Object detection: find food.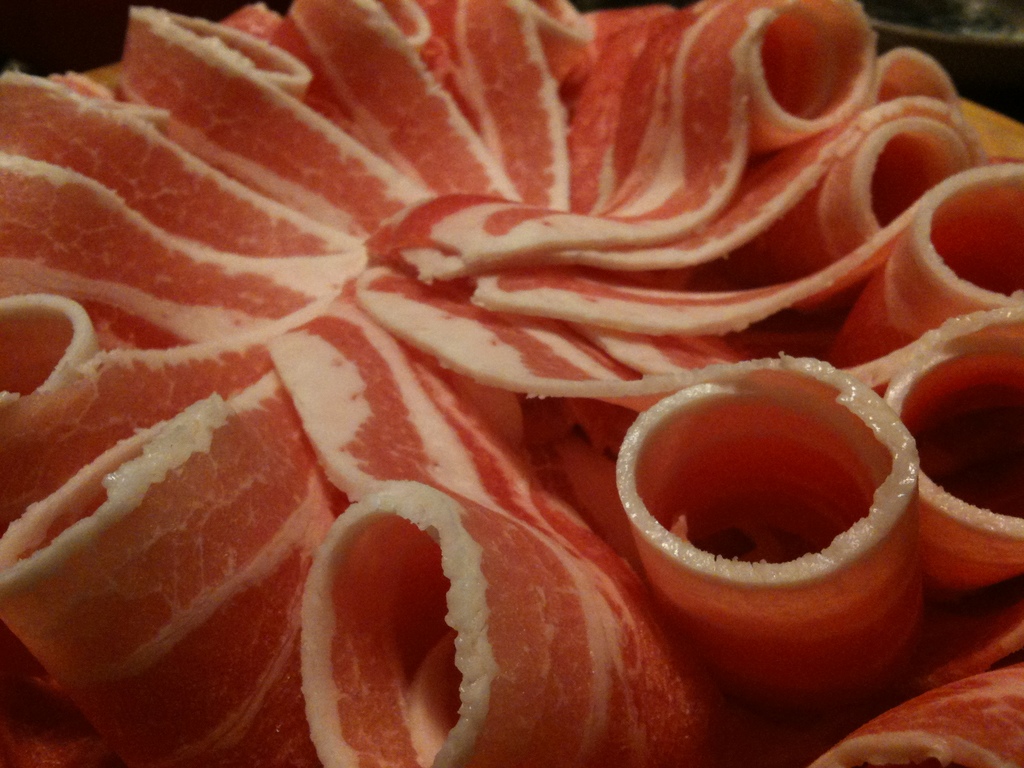
15 0 1023 690.
